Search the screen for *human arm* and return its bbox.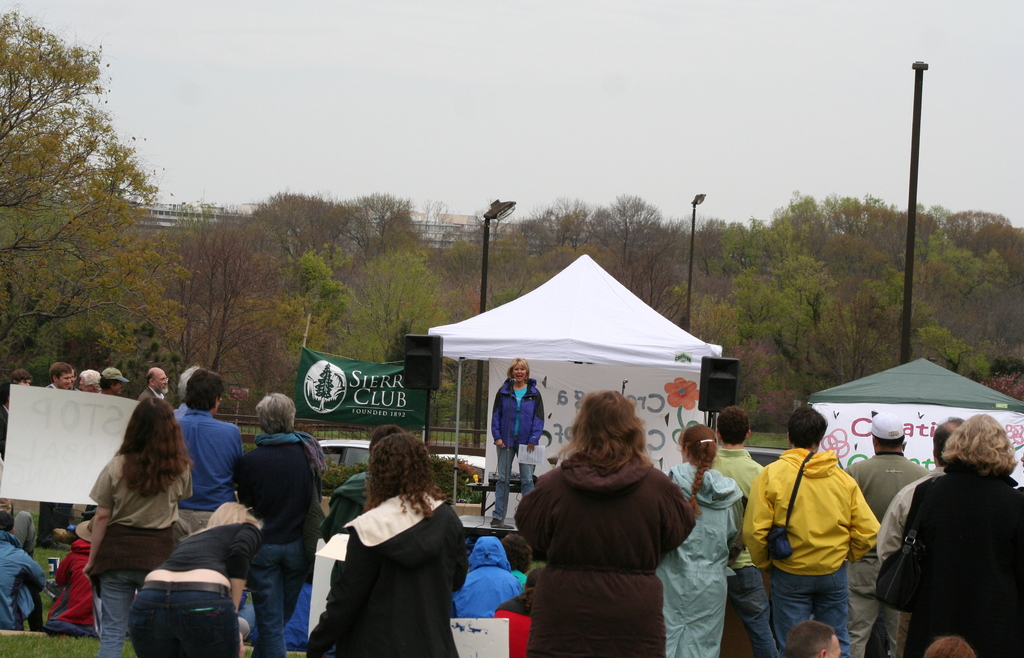
Found: (left=529, top=394, right=547, bottom=454).
